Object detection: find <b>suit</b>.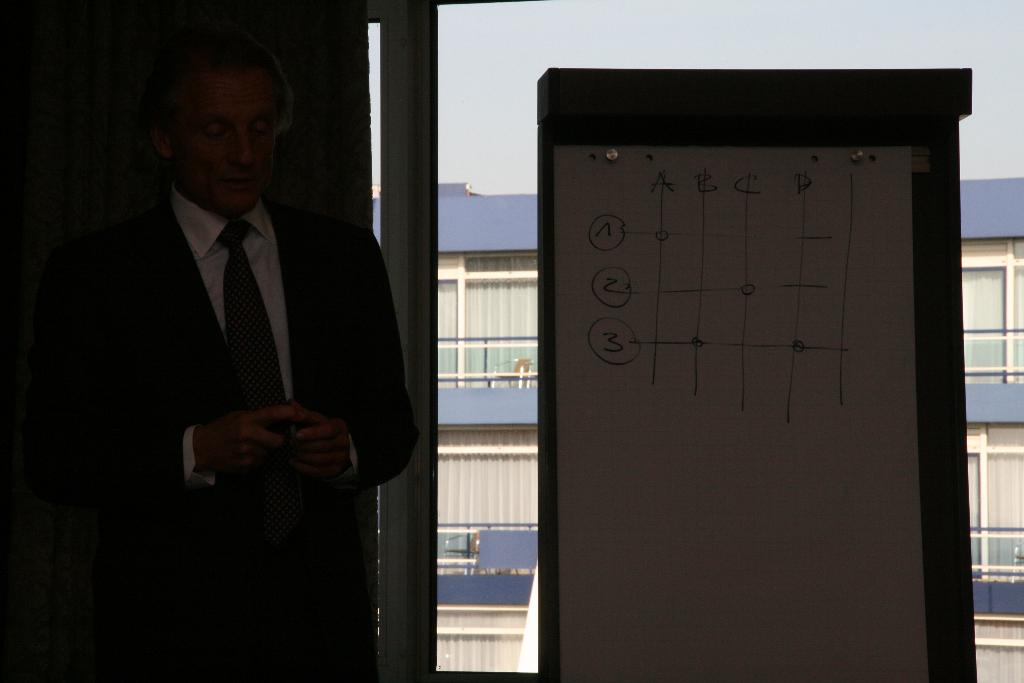
pyautogui.locateOnScreen(49, 91, 401, 605).
